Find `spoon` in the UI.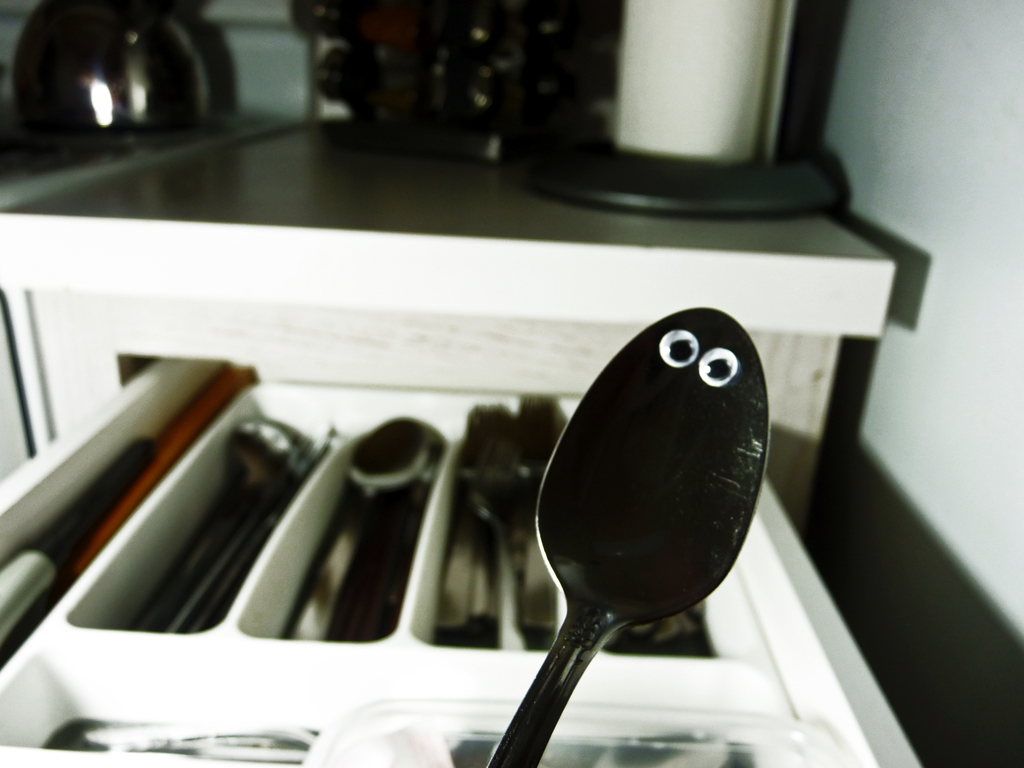
UI element at [292, 419, 422, 641].
